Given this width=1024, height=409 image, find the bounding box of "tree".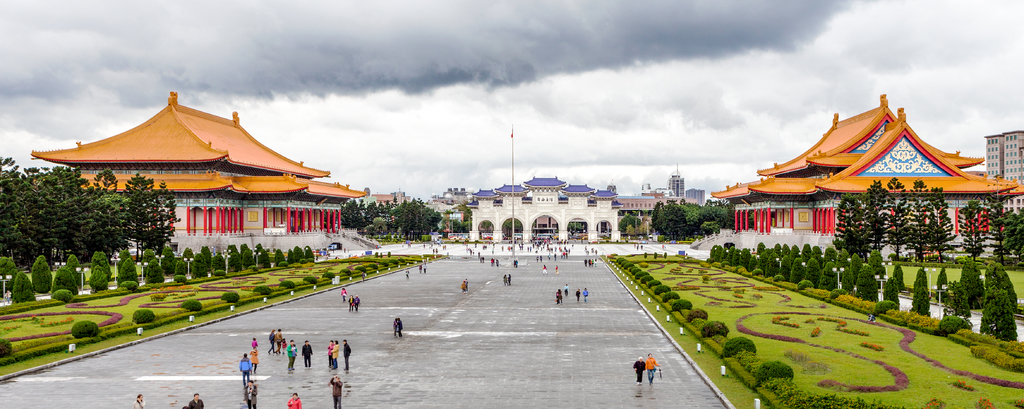
box(956, 267, 984, 309).
